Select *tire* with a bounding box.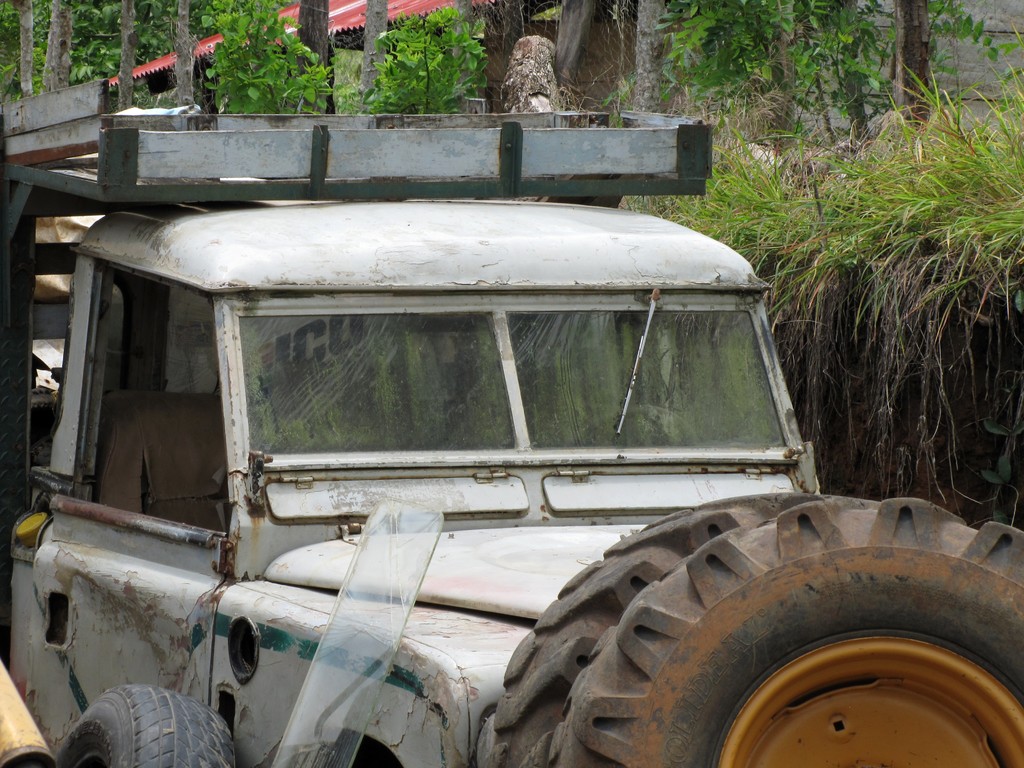
(547,491,1023,767).
